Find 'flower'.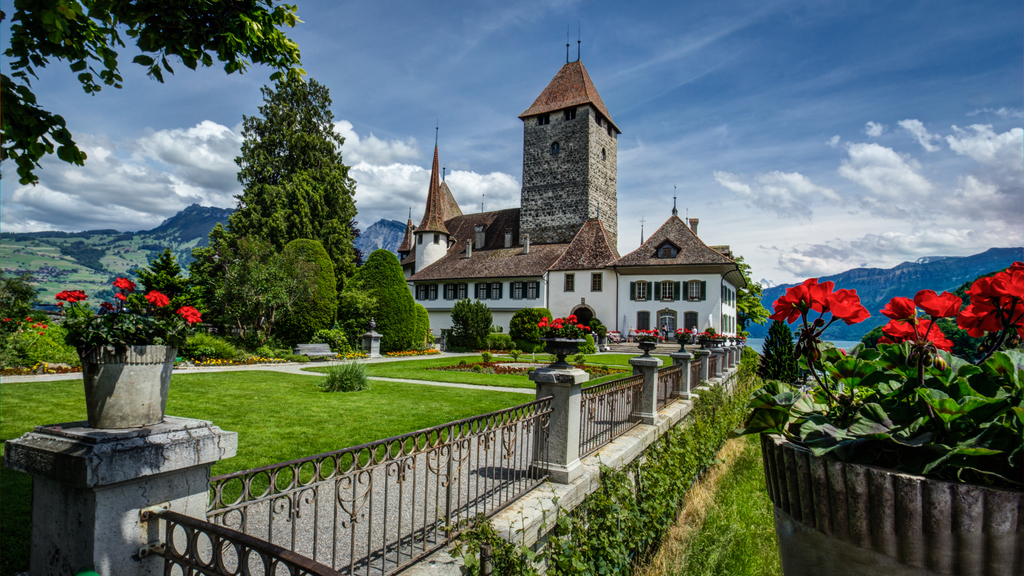
144, 287, 172, 310.
